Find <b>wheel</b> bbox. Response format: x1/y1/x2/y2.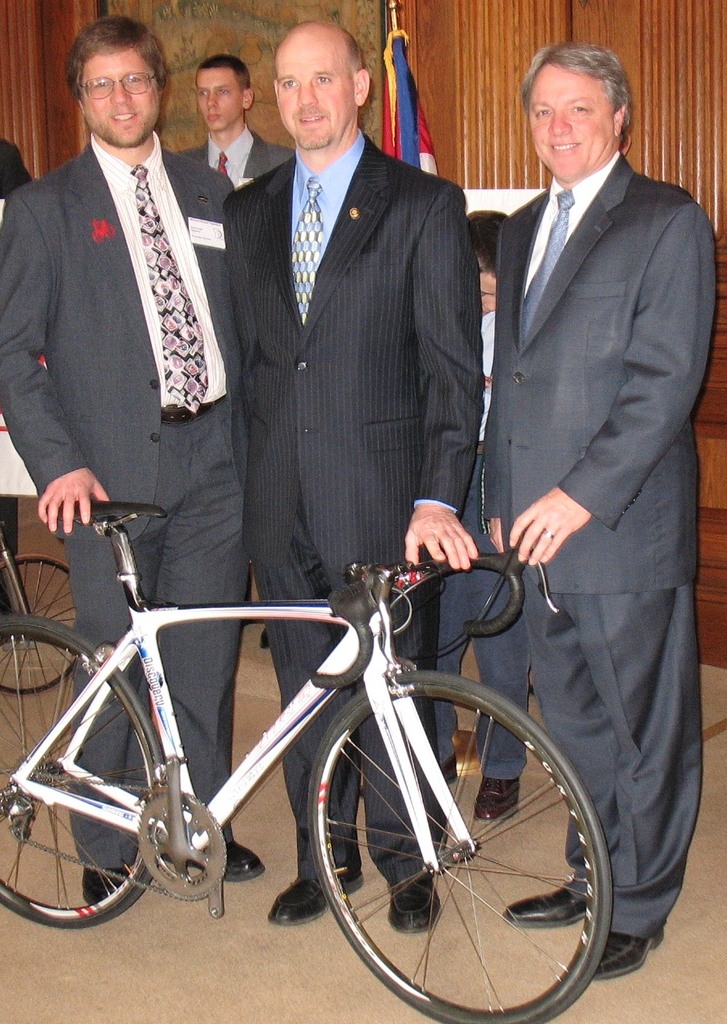
0/554/79/699.
